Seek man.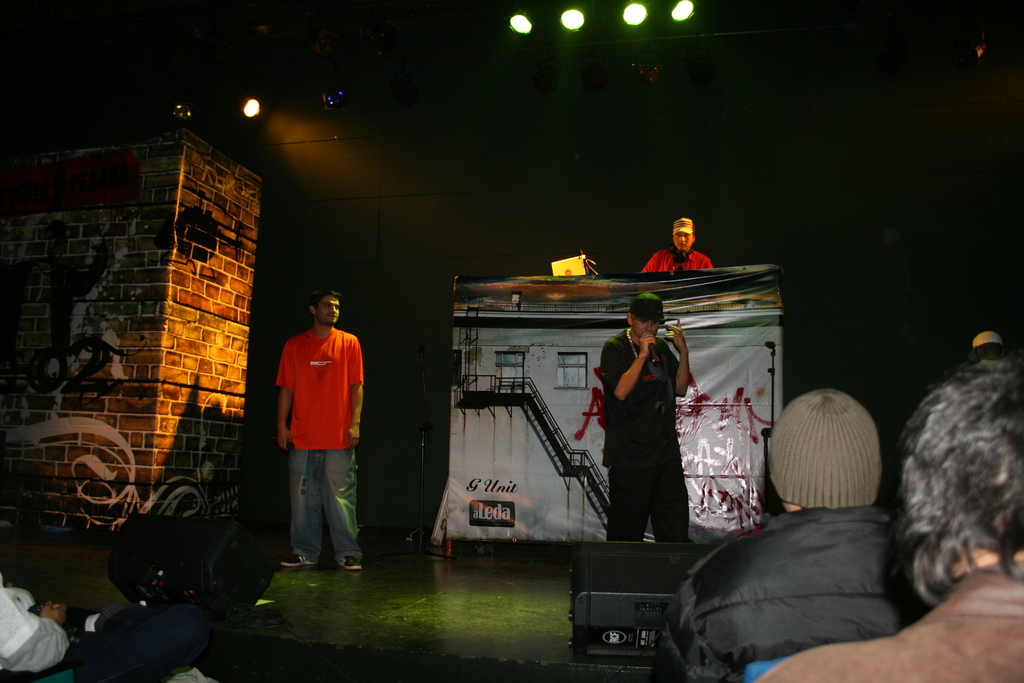
box=[674, 390, 916, 682].
